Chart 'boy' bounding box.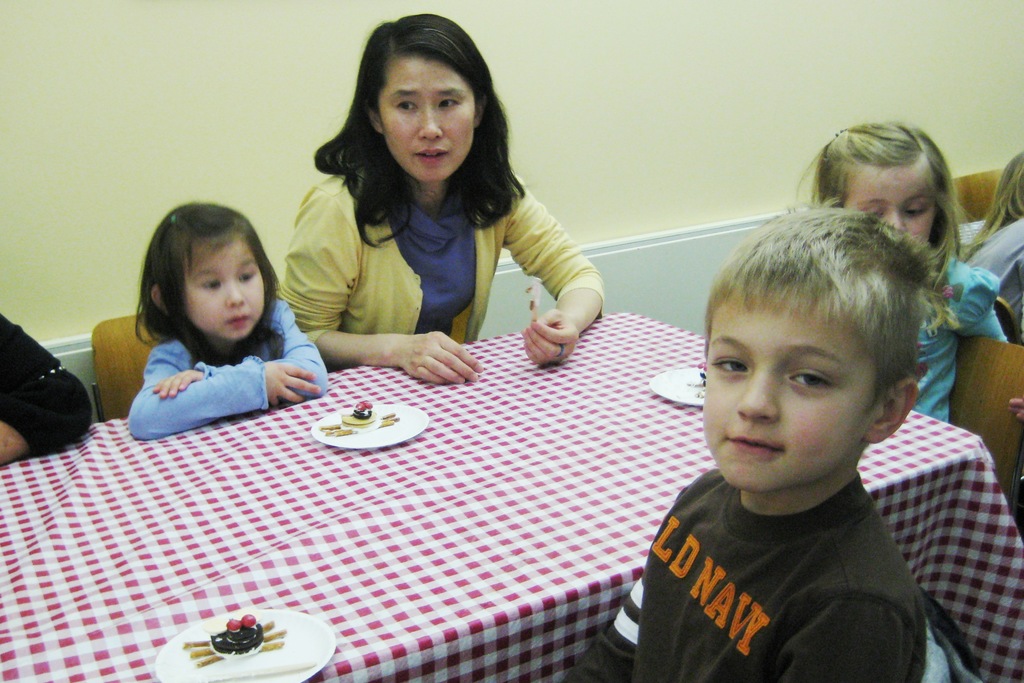
Charted: bbox=[534, 202, 939, 682].
